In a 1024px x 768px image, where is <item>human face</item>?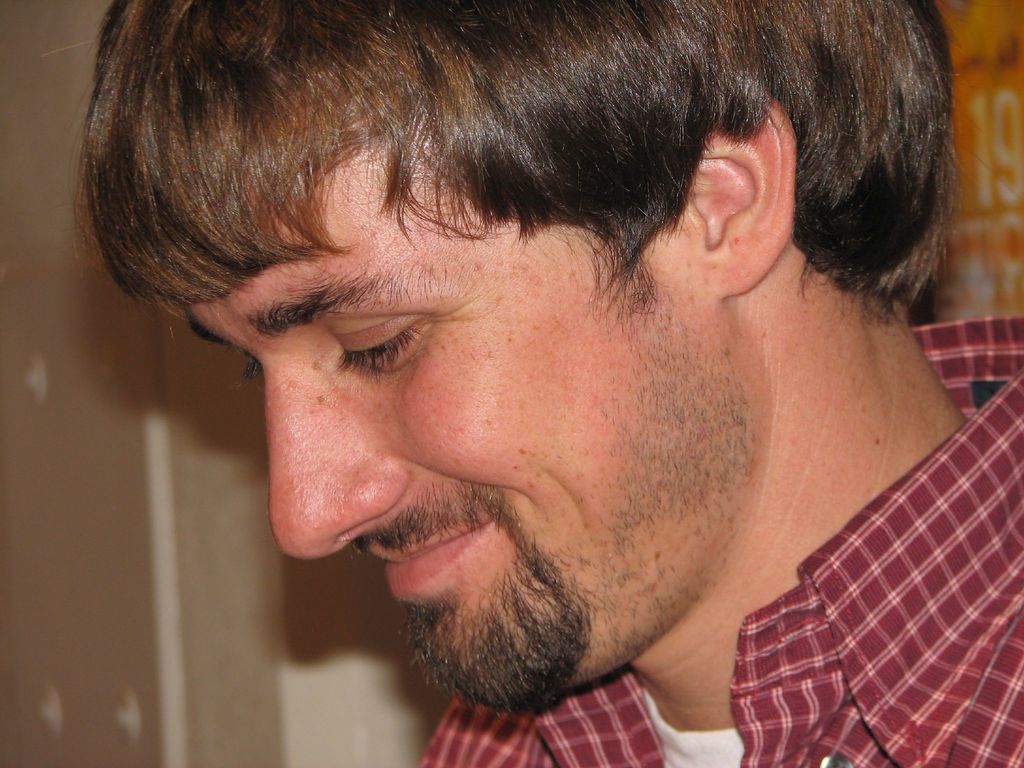
crop(181, 138, 749, 717).
